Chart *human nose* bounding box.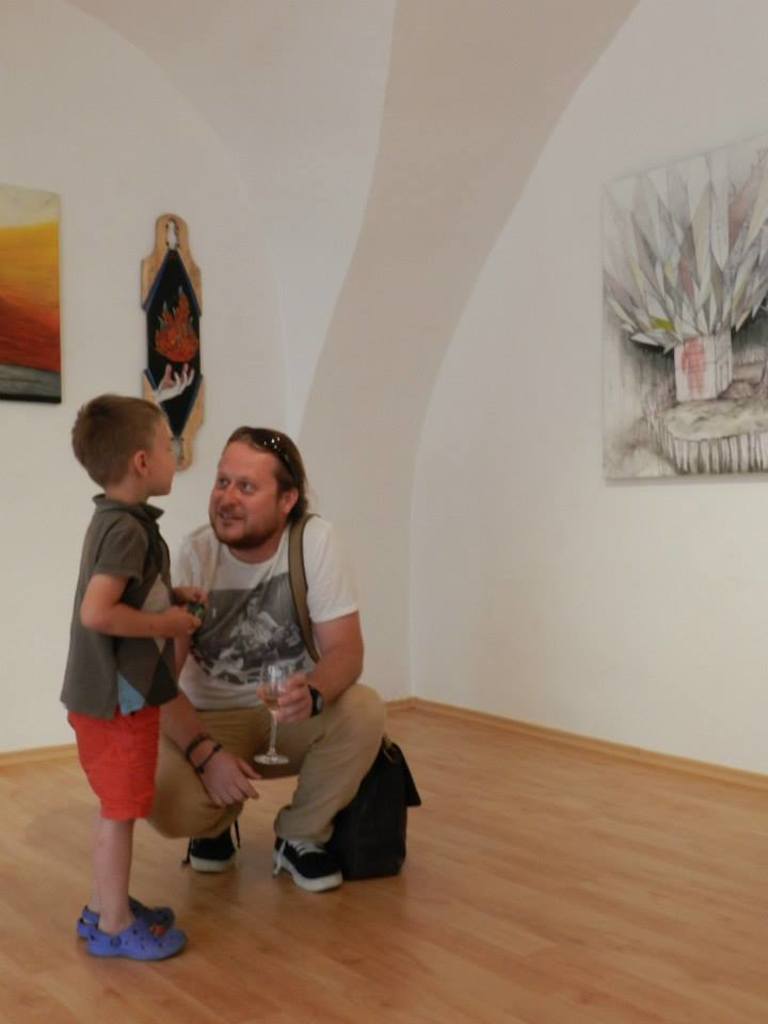
Charted: detection(219, 481, 237, 512).
